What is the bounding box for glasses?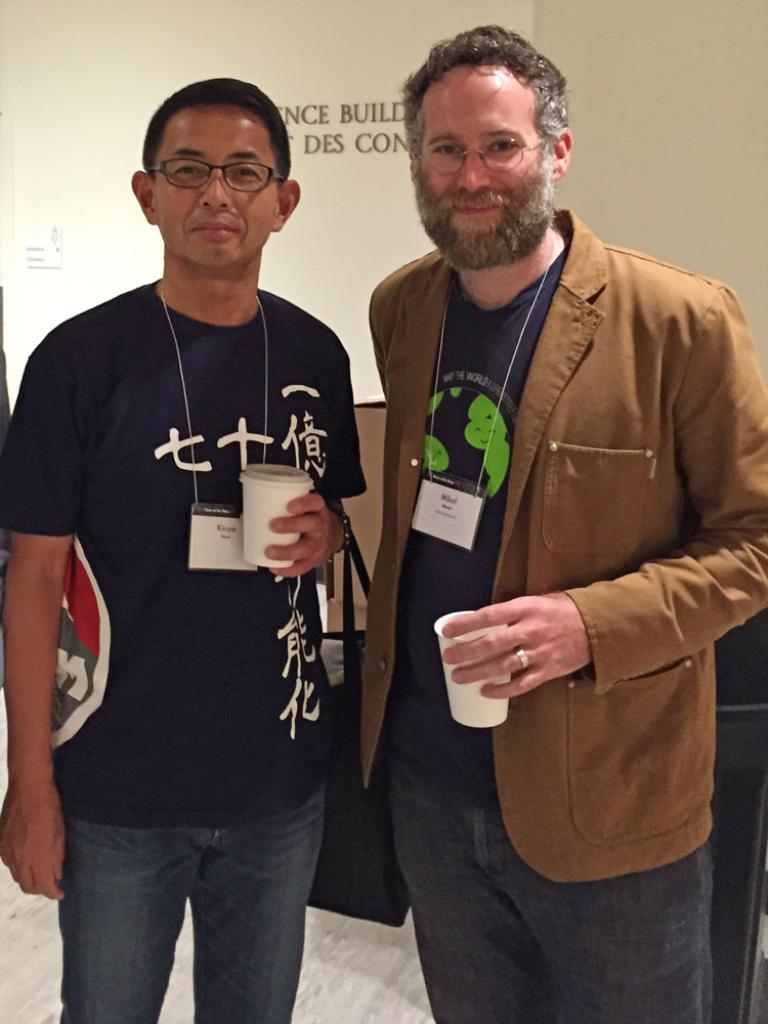
137 139 288 189.
